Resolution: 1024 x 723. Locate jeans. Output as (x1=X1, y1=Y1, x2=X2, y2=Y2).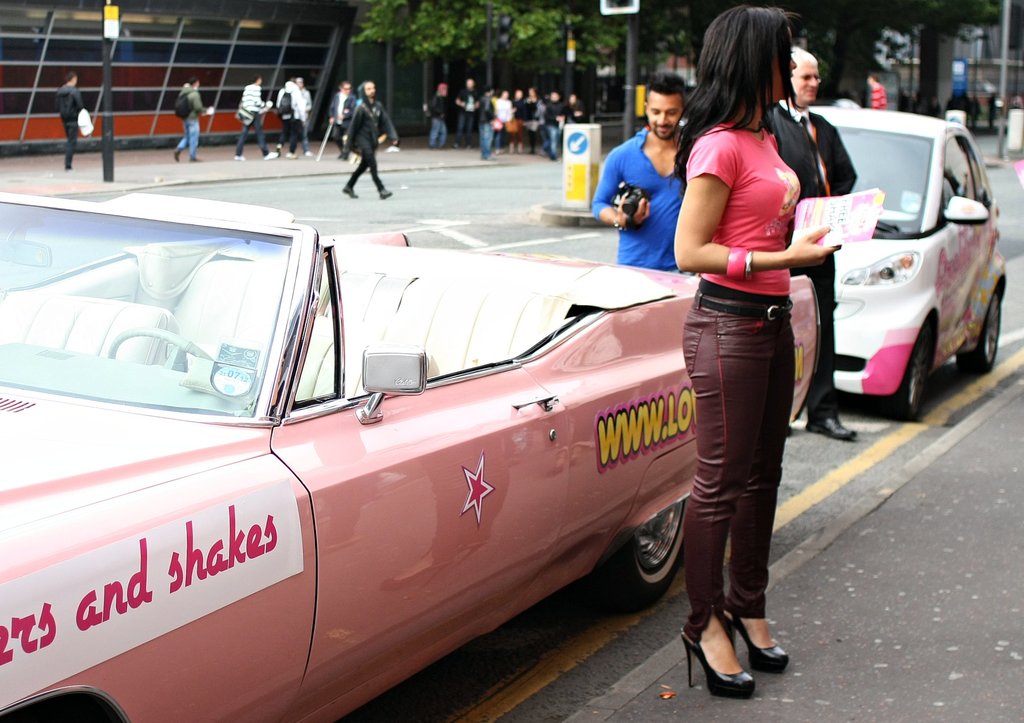
(x1=296, y1=118, x2=308, y2=150).
